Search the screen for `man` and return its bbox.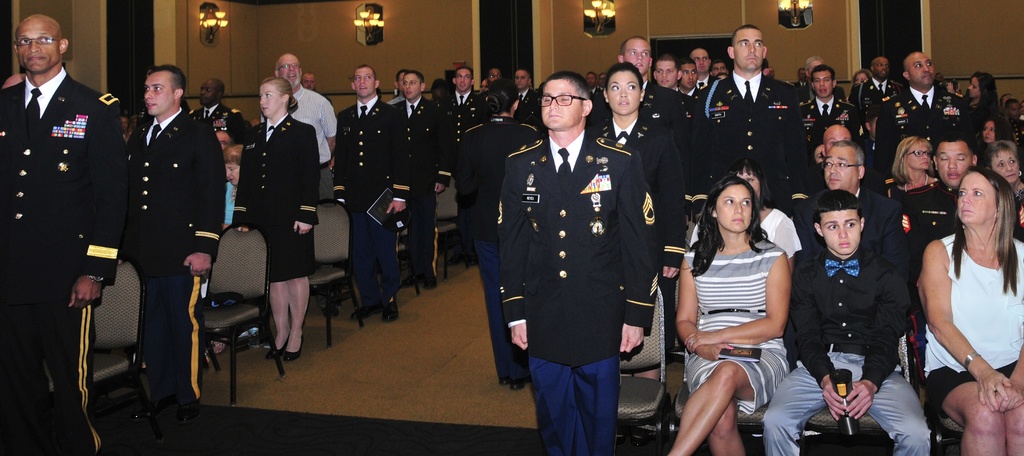
Found: {"x1": 655, "y1": 58, "x2": 680, "y2": 90}.
